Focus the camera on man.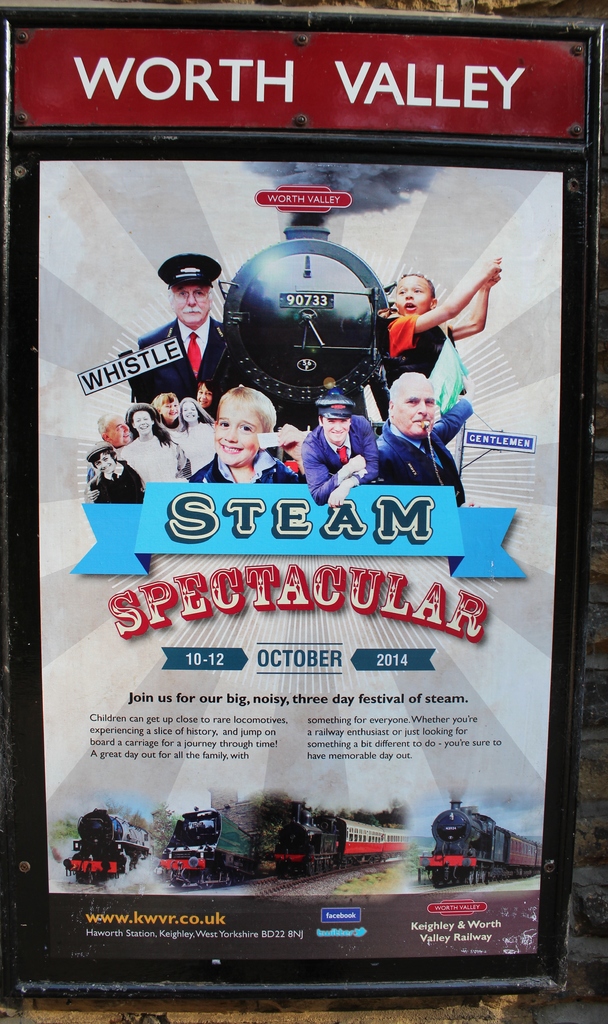
Focus region: <bbox>120, 246, 239, 404</bbox>.
